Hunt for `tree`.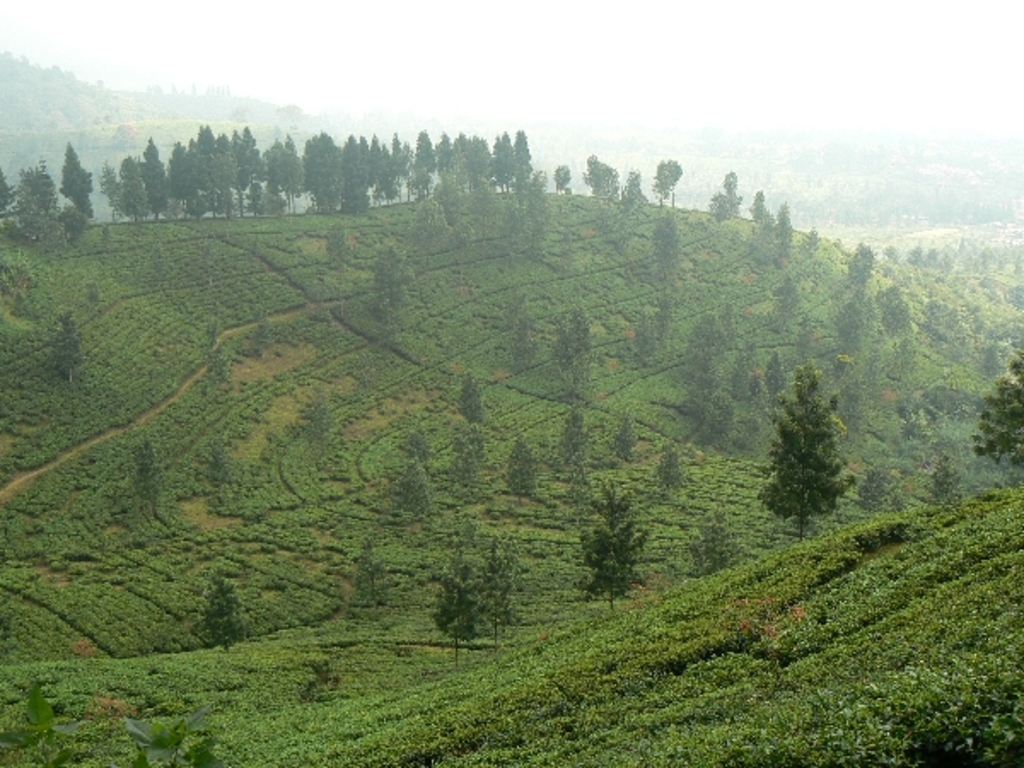
Hunted down at BBox(649, 147, 678, 212).
